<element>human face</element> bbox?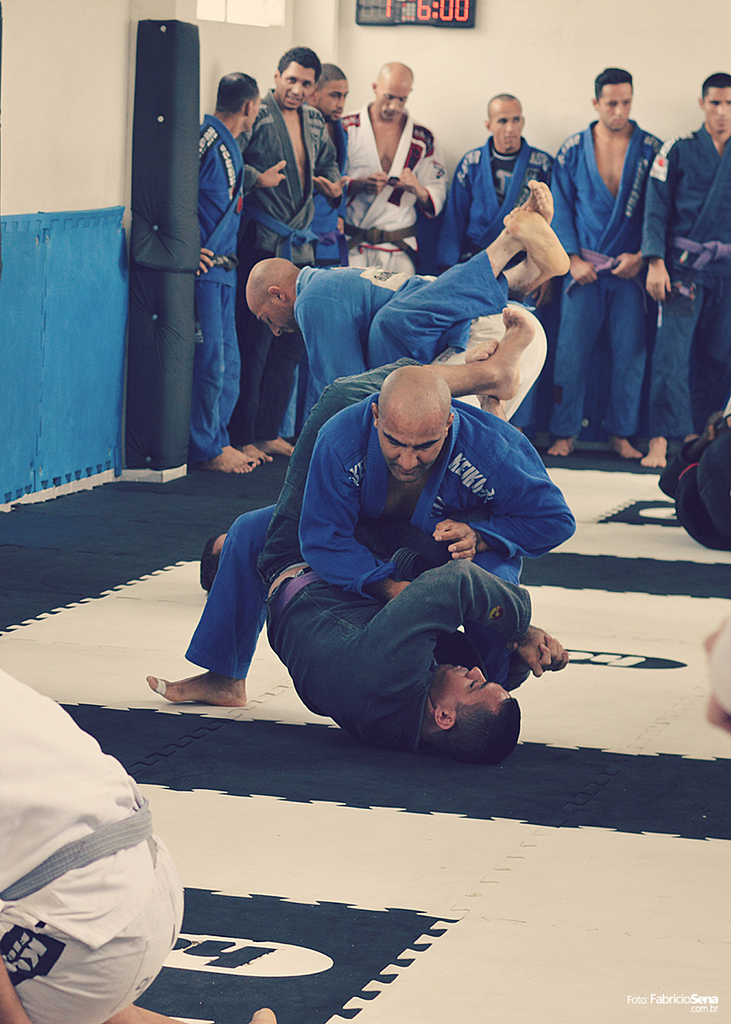
rect(280, 61, 316, 112)
